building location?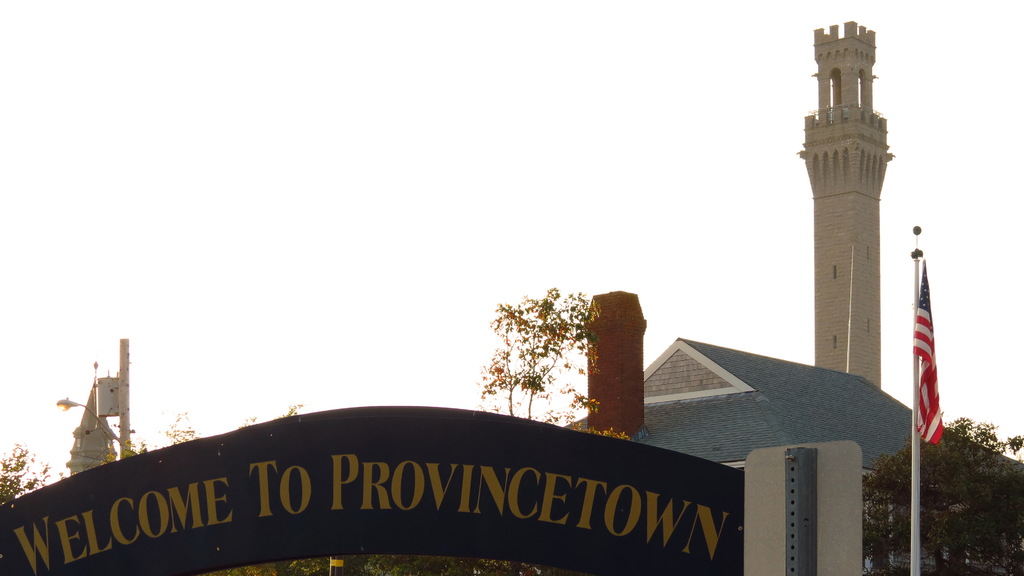
bbox=(547, 333, 1023, 575)
